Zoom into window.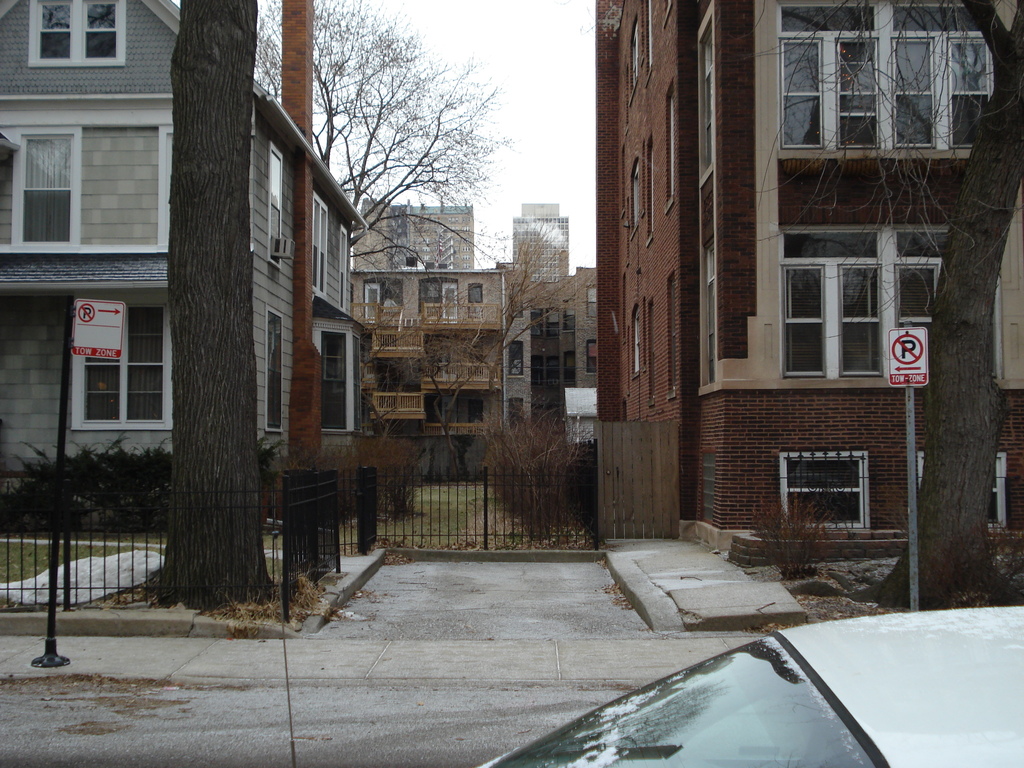
Zoom target: bbox(649, 304, 656, 399).
